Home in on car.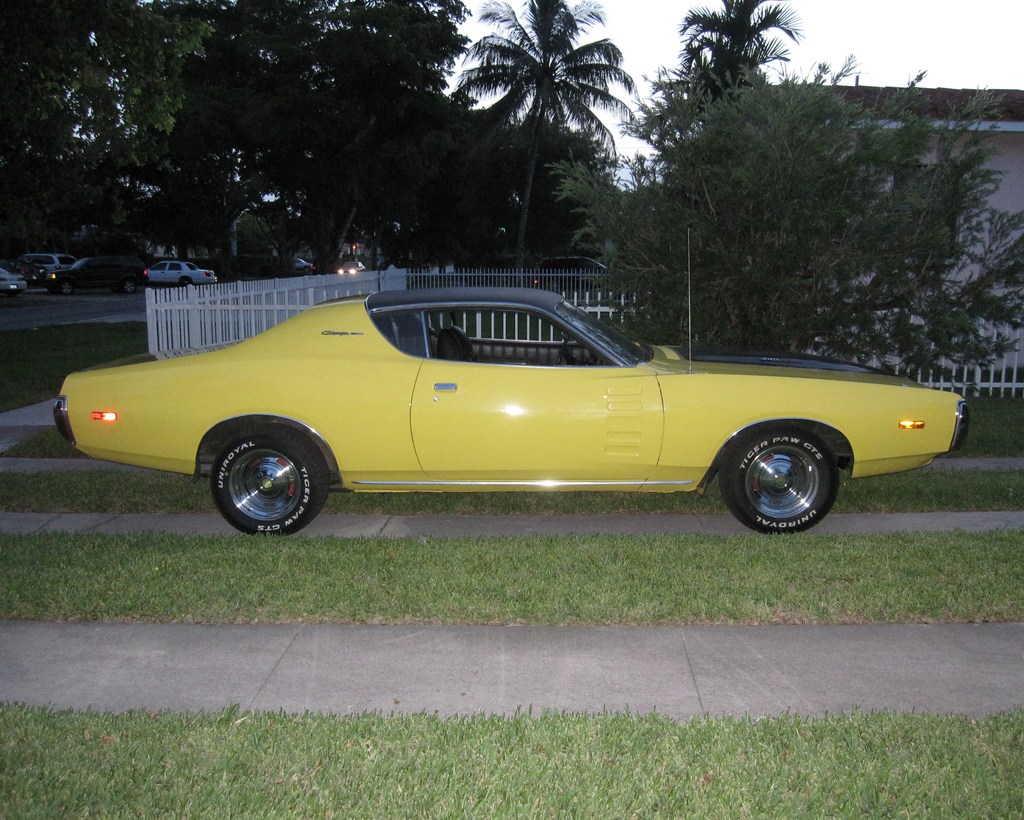
Homed in at (x1=534, y1=256, x2=609, y2=292).
